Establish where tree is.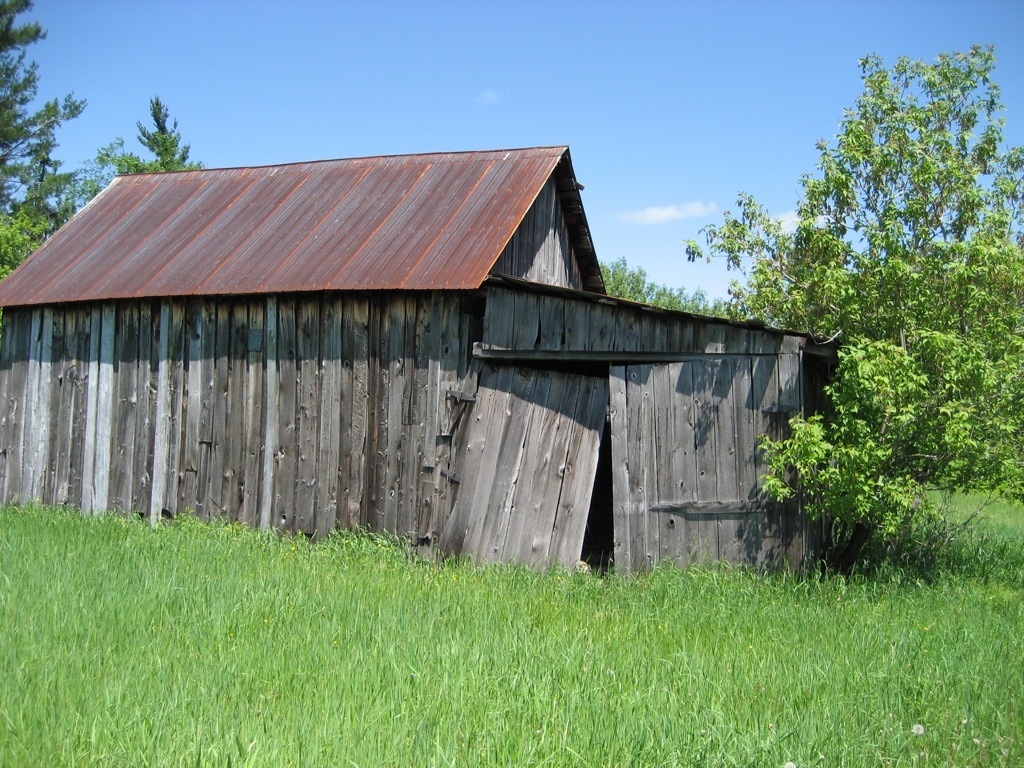
Established at crop(0, 8, 91, 273).
